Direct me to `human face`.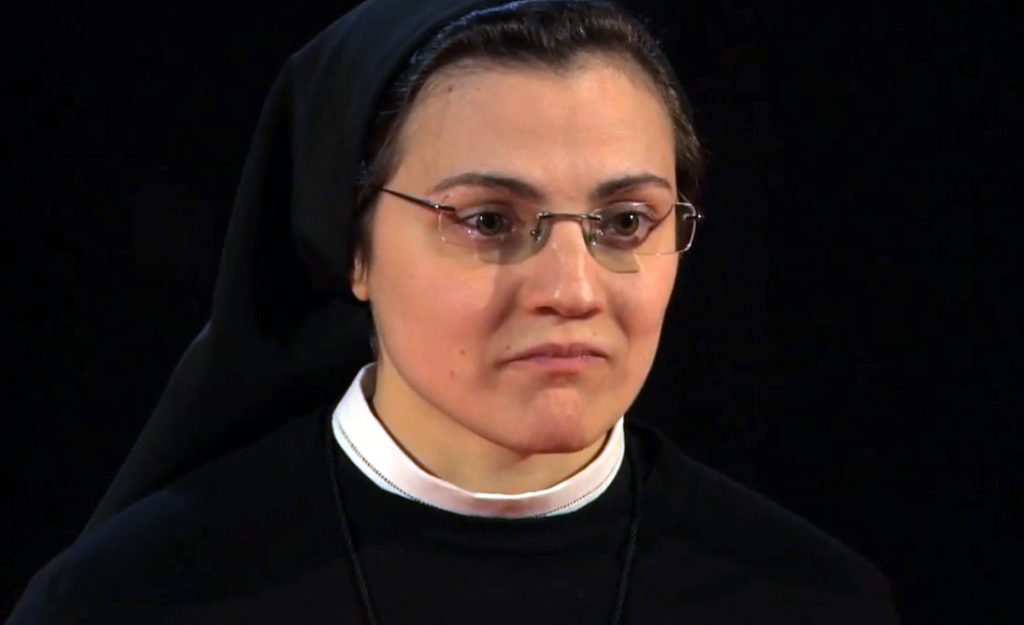
Direction: BBox(367, 38, 695, 468).
